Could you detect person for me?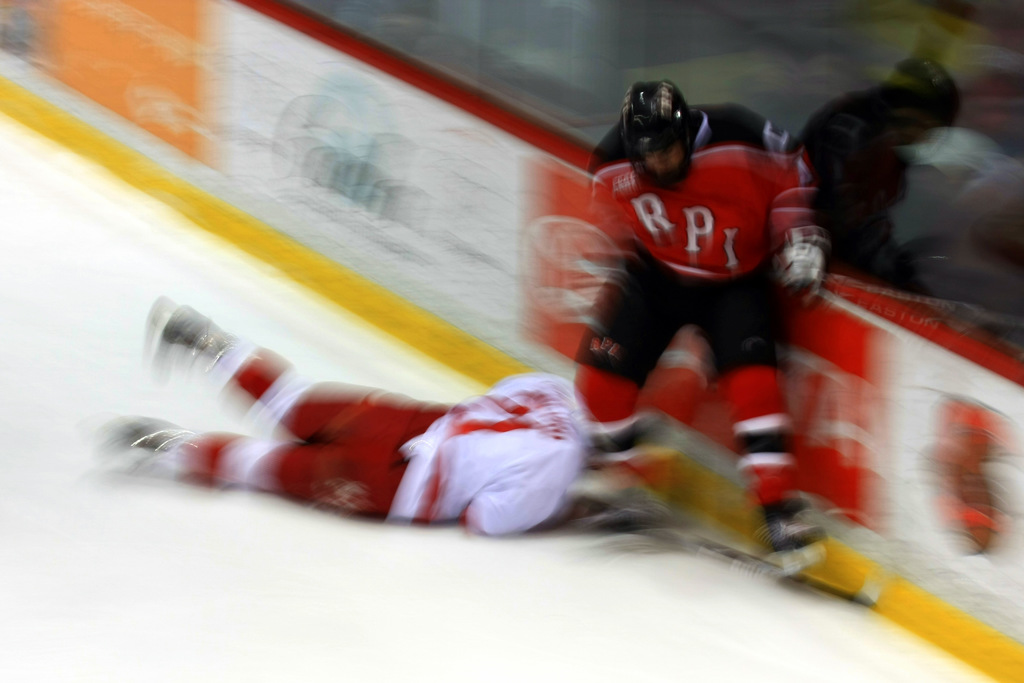
Detection result: x1=575 y1=77 x2=832 y2=545.
